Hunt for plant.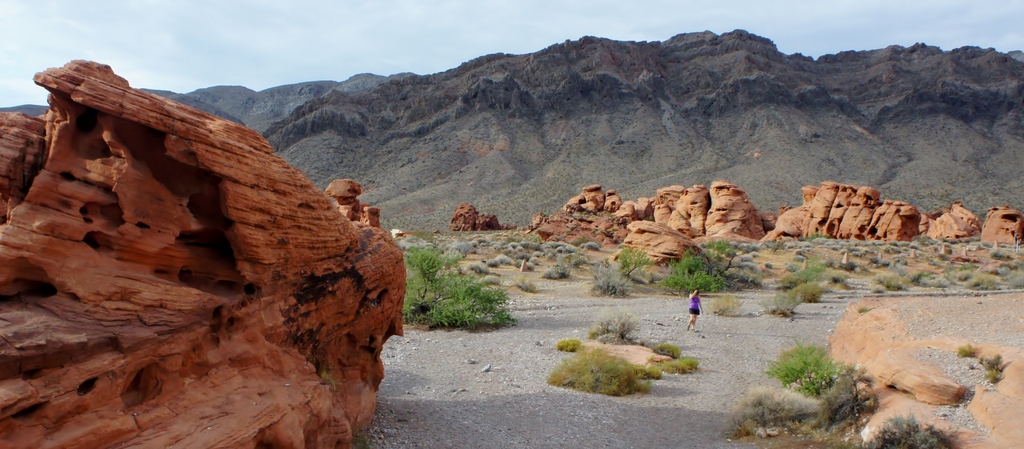
Hunted down at 518,276,531,295.
